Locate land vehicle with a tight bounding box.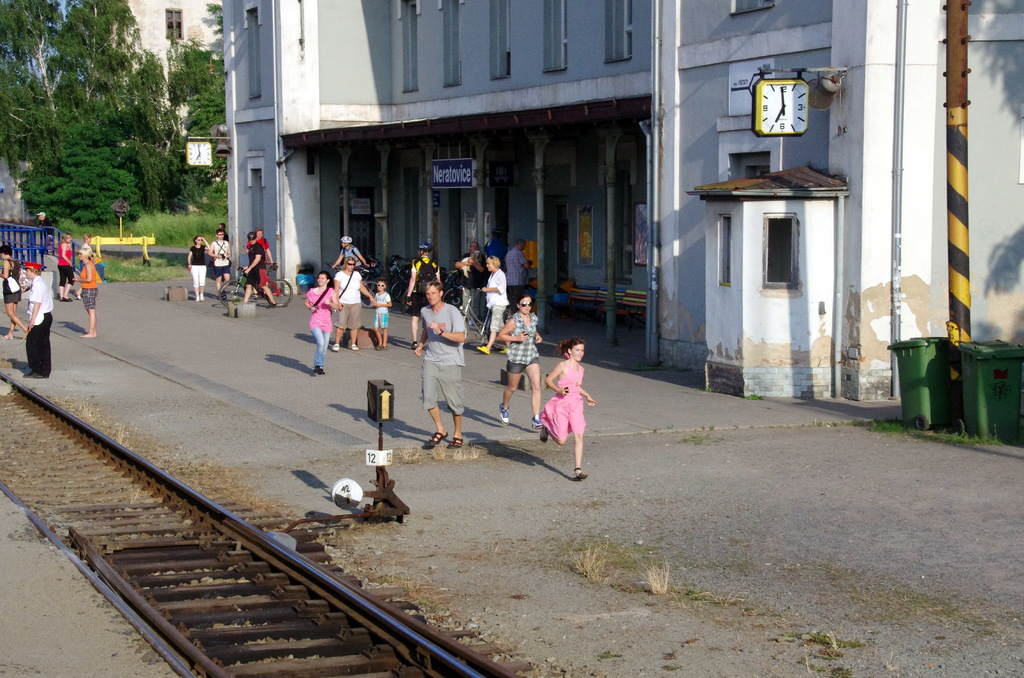
Rect(219, 266, 290, 312).
